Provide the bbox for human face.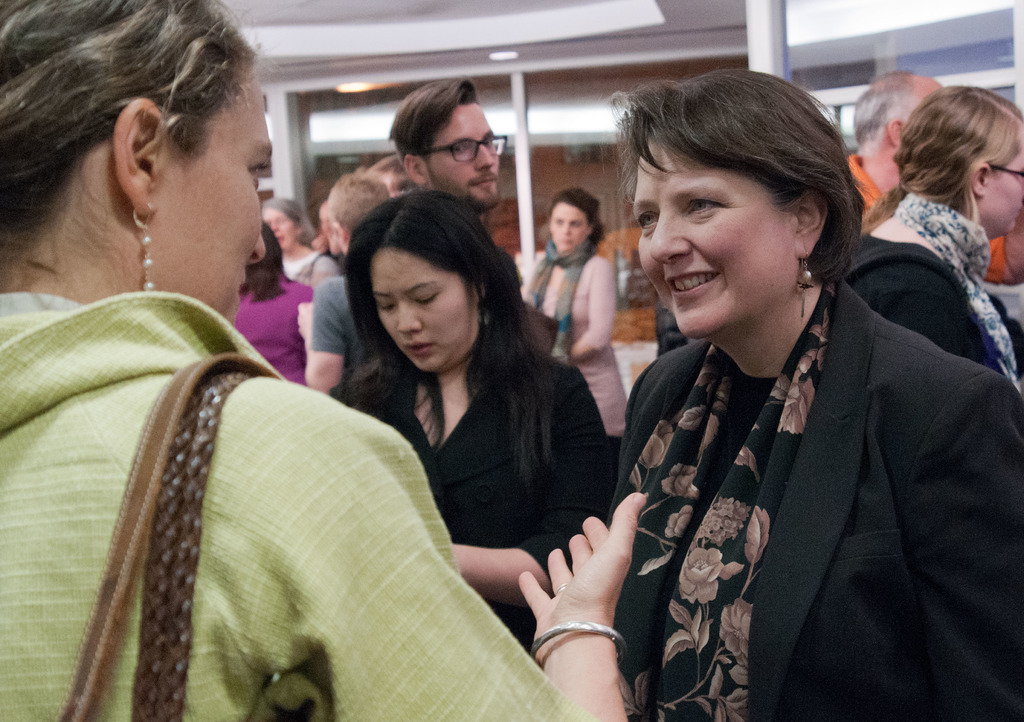
bbox(260, 210, 299, 253).
